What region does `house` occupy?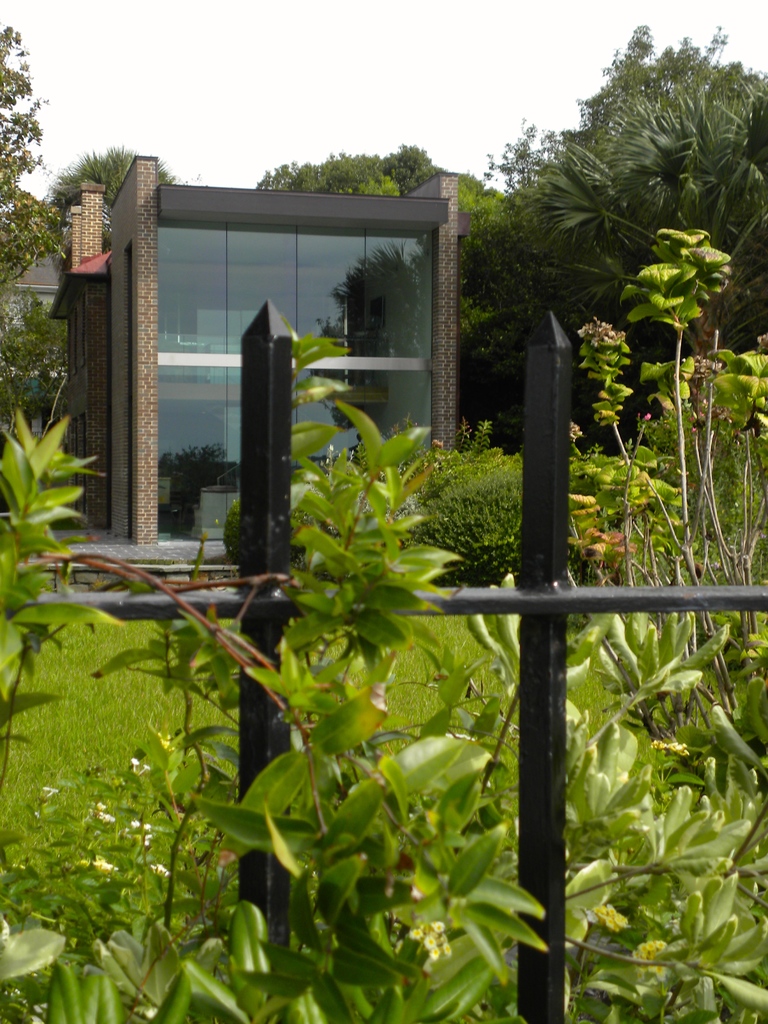
{"x1": 0, "y1": 158, "x2": 457, "y2": 545}.
